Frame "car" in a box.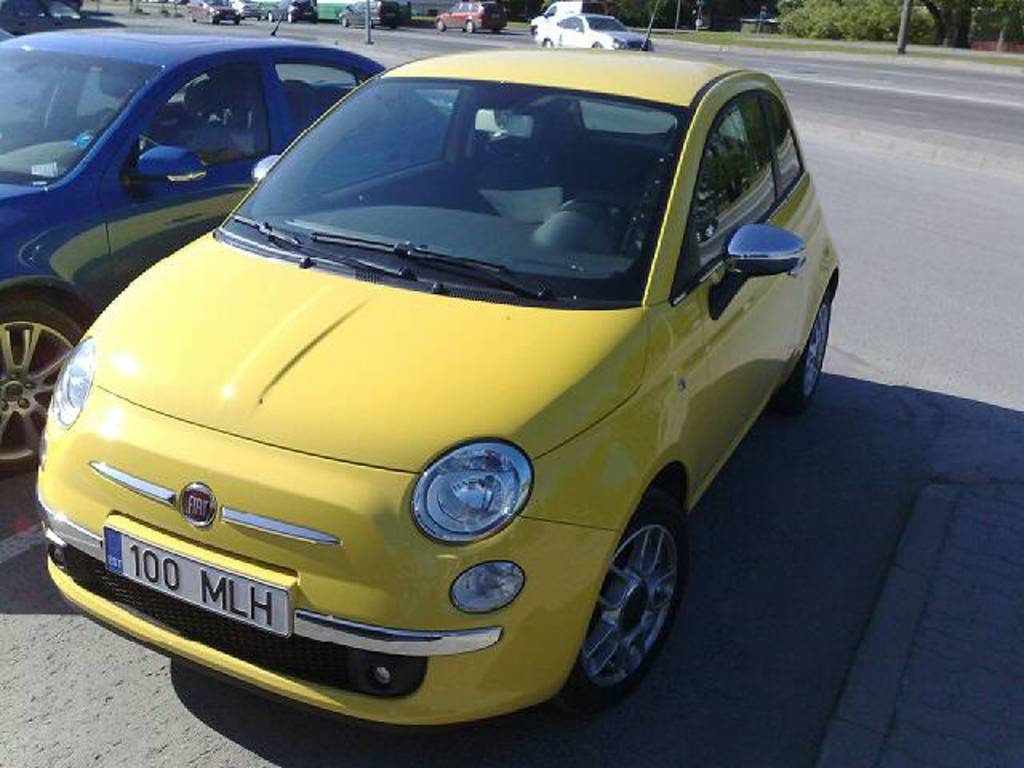
{"x1": 186, "y1": 0, "x2": 242, "y2": 26}.
